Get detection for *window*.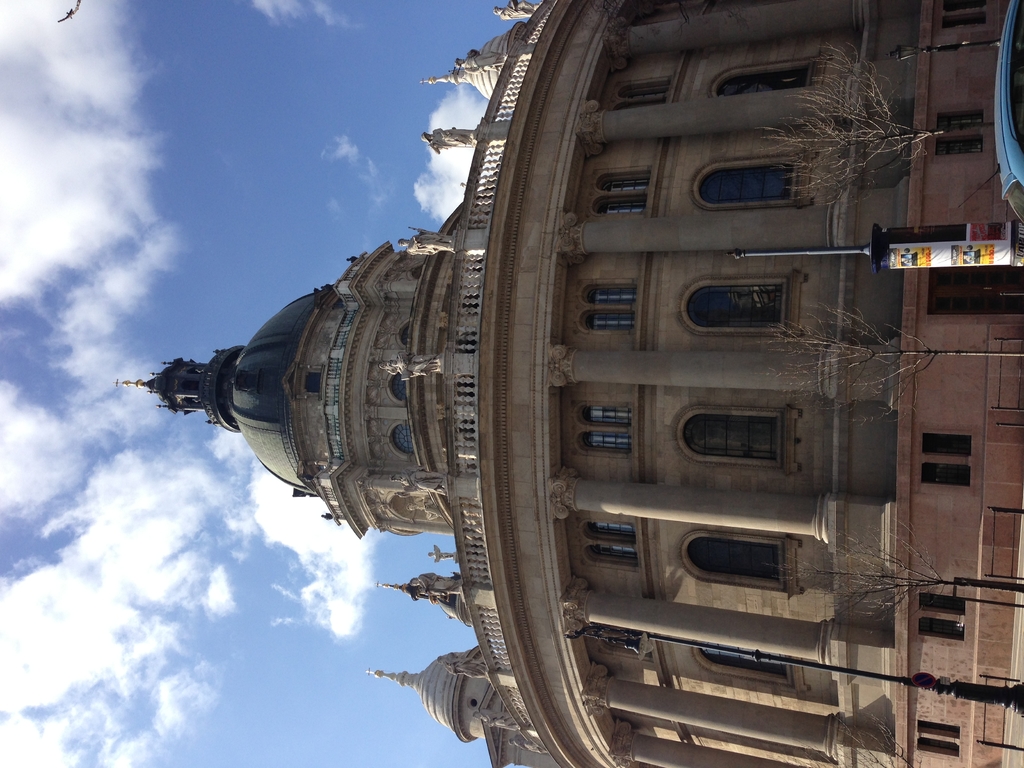
Detection: box(718, 63, 807, 98).
